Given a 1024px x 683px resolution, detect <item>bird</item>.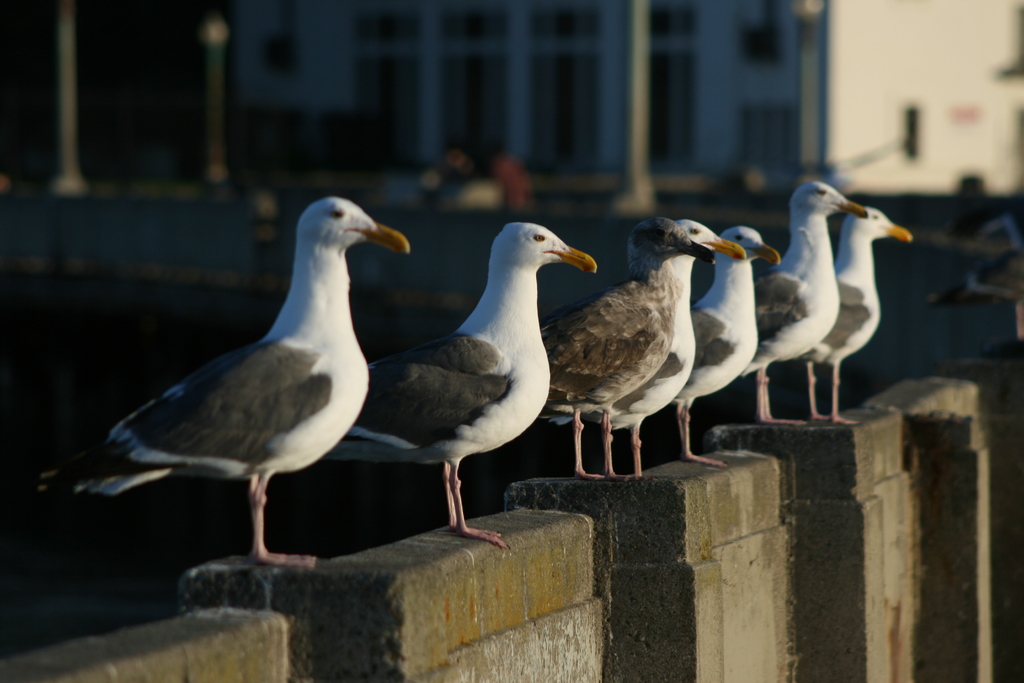
<box>317,219,598,549</box>.
